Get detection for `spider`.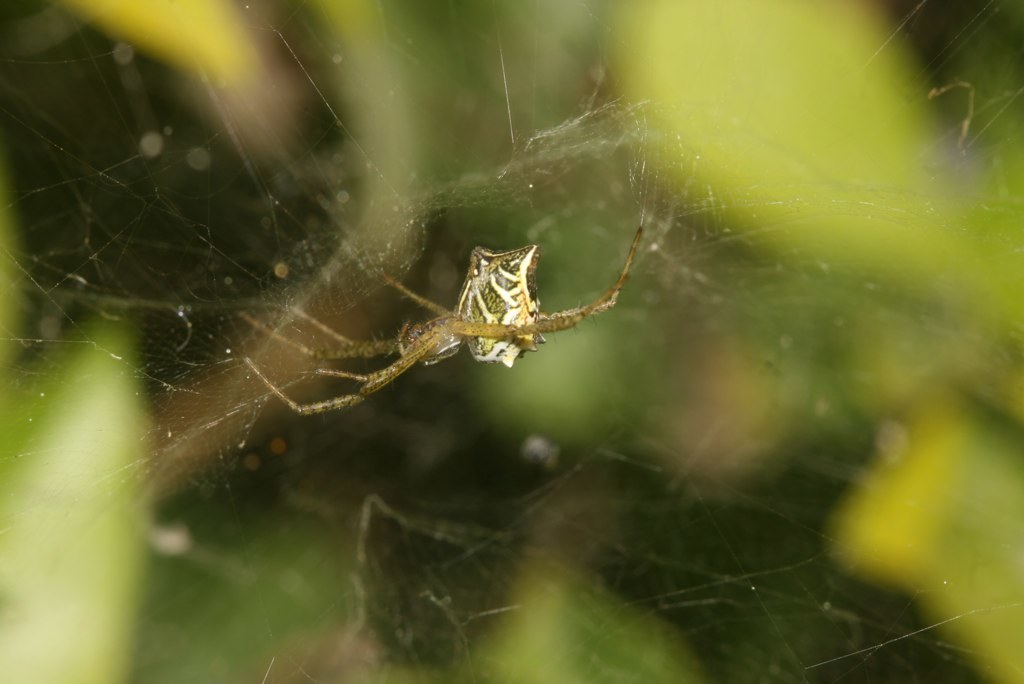
Detection: rect(227, 223, 646, 427).
